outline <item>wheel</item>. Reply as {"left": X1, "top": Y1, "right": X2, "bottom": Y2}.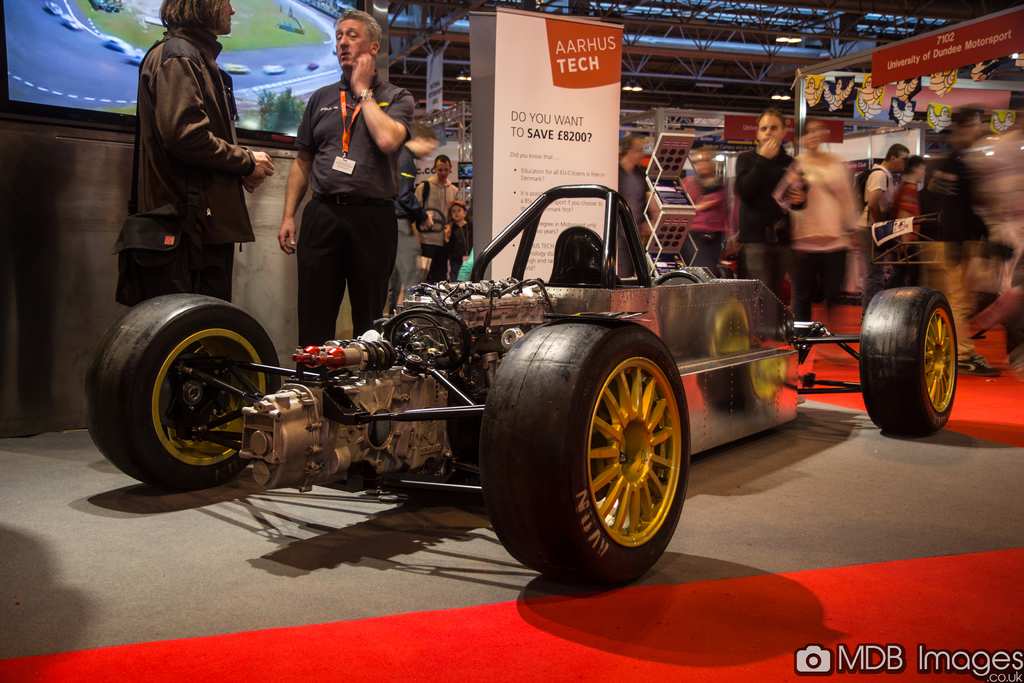
{"left": 858, "top": 286, "right": 959, "bottom": 439}.
